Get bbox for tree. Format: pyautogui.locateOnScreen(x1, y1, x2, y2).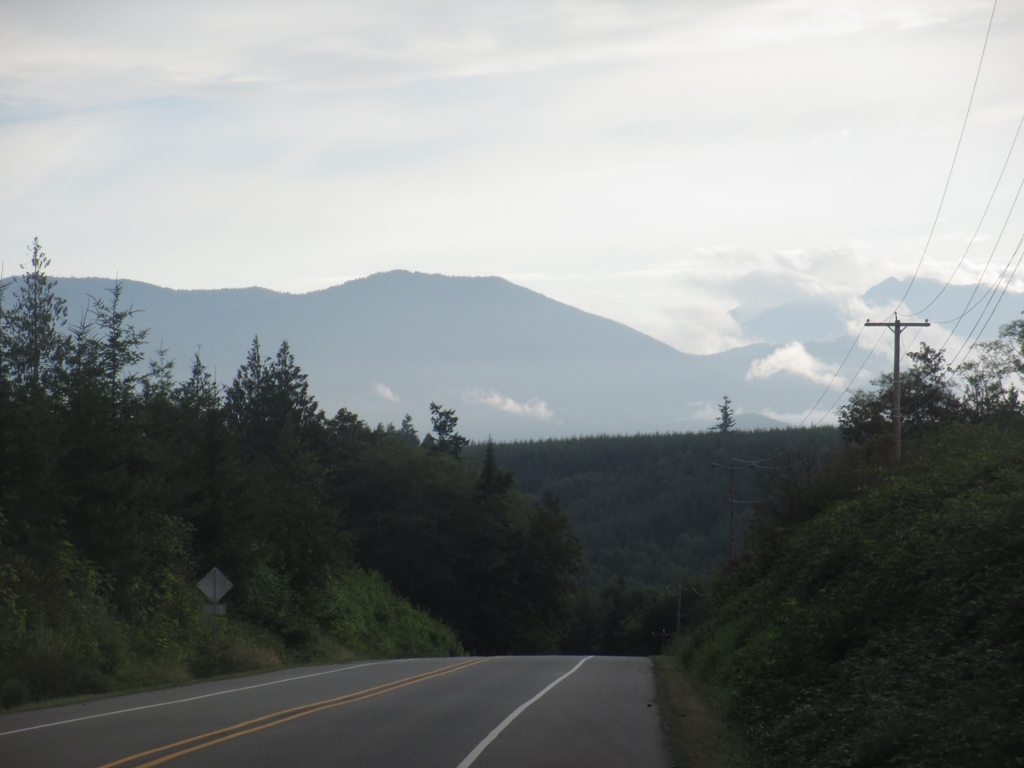
pyautogui.locateOnScreen(708, 394, 731, 450).
